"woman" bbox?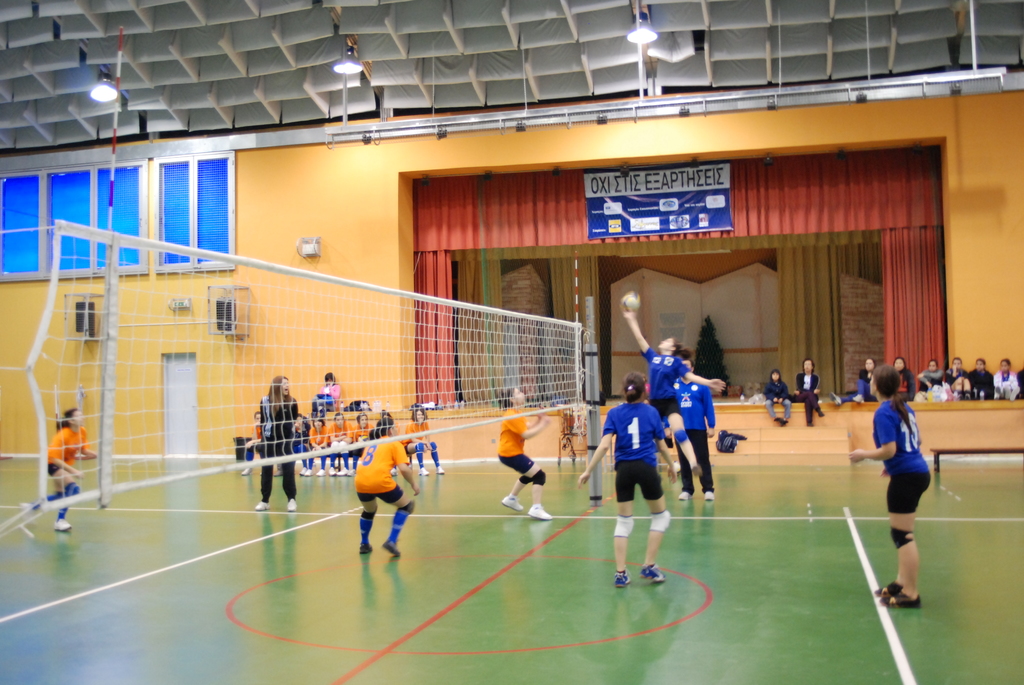
Rect(828, 356, 879, 409)
